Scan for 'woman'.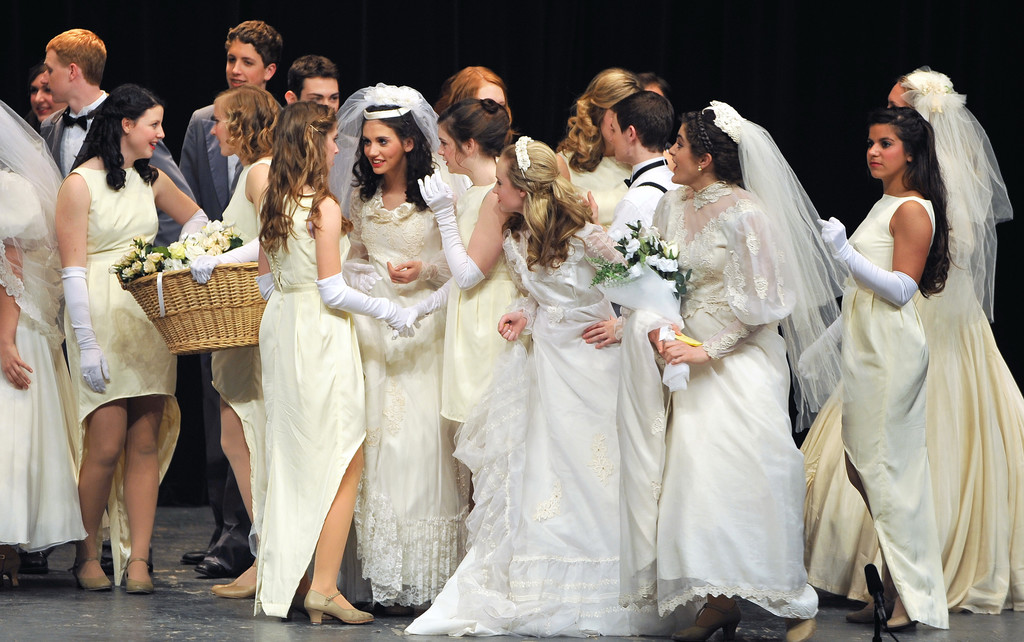
Scan result: bbox=[394, 88, 524, 490].
